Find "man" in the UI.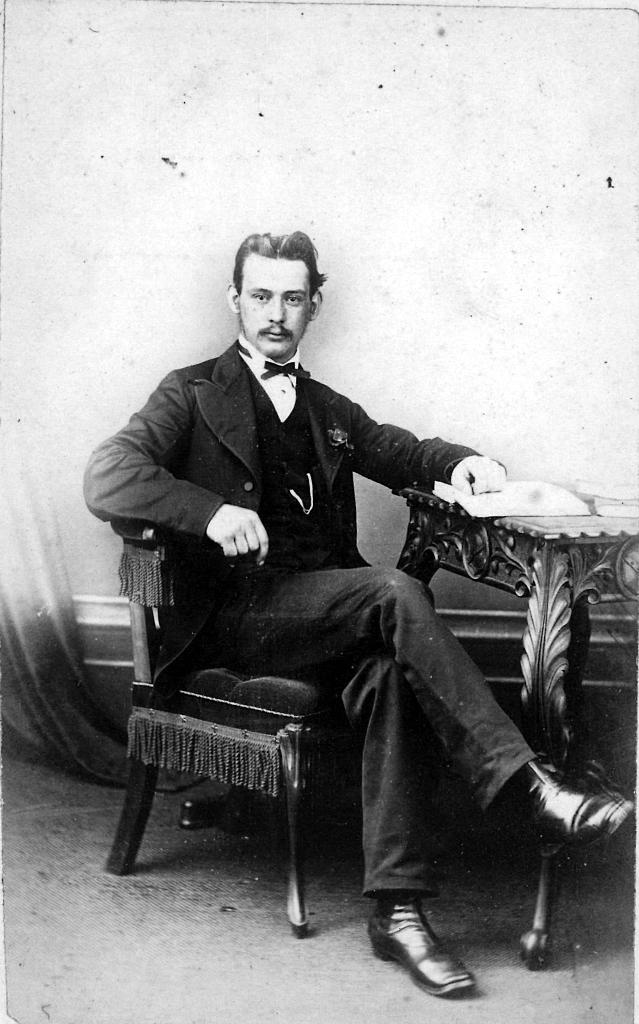
UI element at (84, 230, 636, 995).
